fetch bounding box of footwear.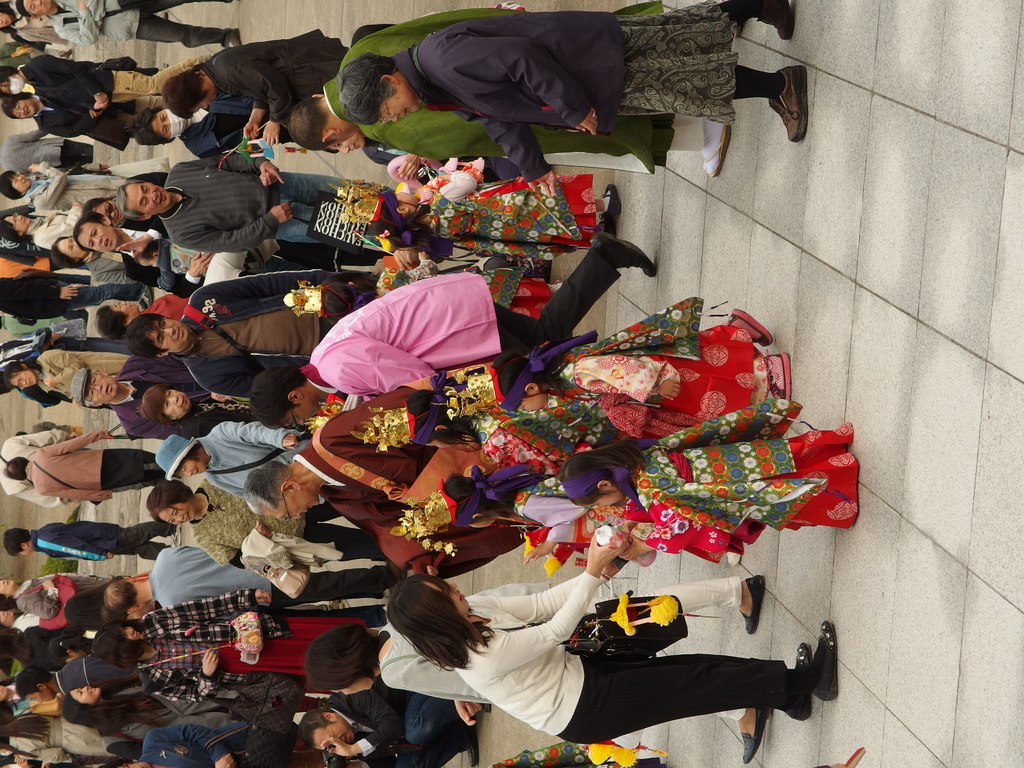
Bbox: x1=587 y1=228 x2=654 y2=278.
